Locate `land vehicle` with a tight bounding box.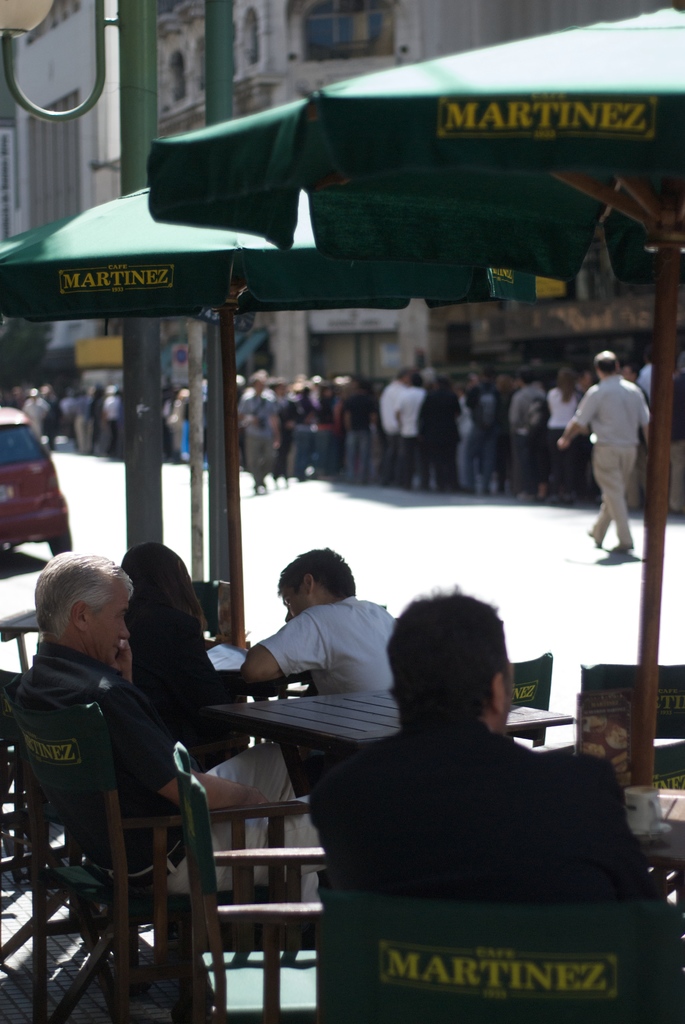
(0, 407, 76, 556).
